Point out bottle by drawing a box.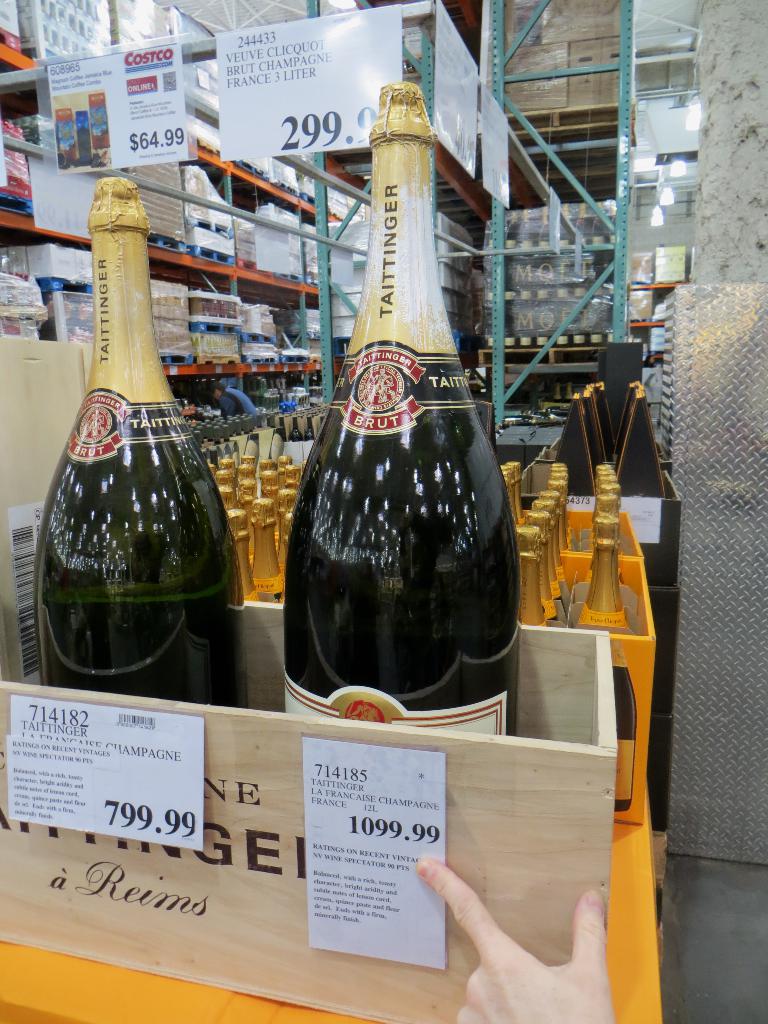
[305, 414, 316, 445].
